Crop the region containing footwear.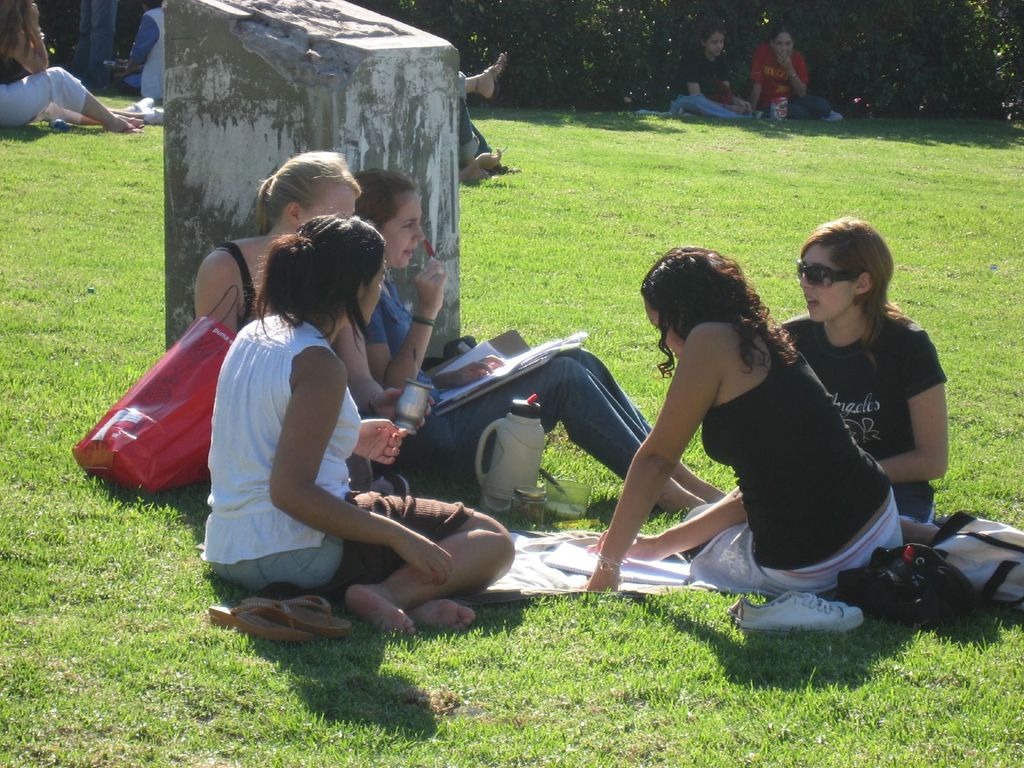
Crop region: 205 589 351 646.
